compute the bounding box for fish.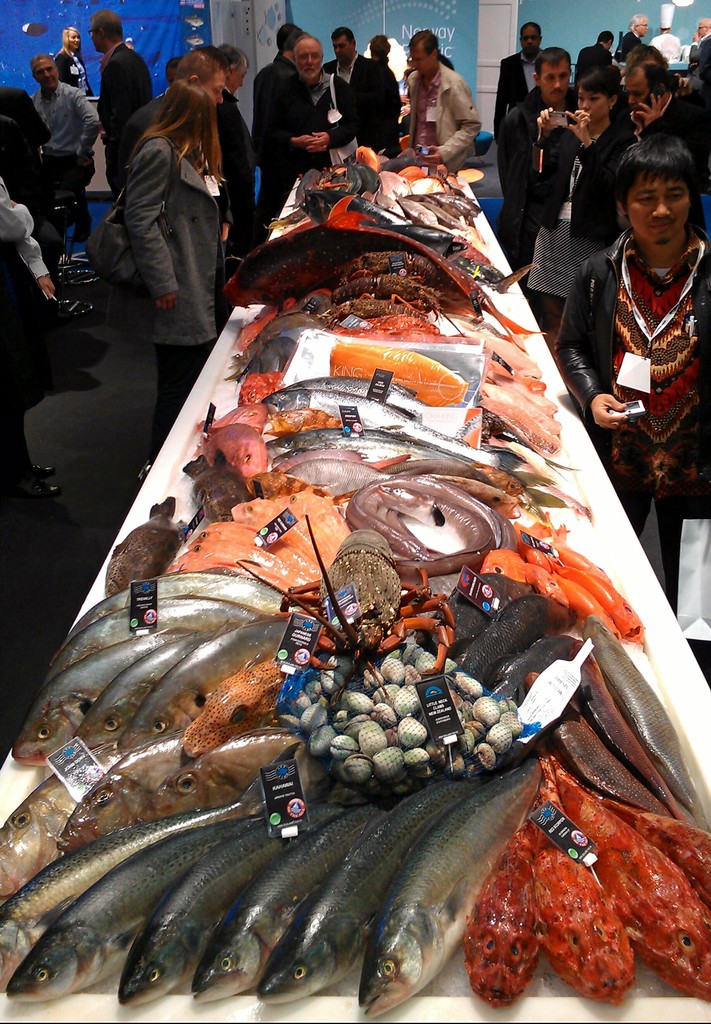
x1=40 y1=596 x2=285 y2=691.
